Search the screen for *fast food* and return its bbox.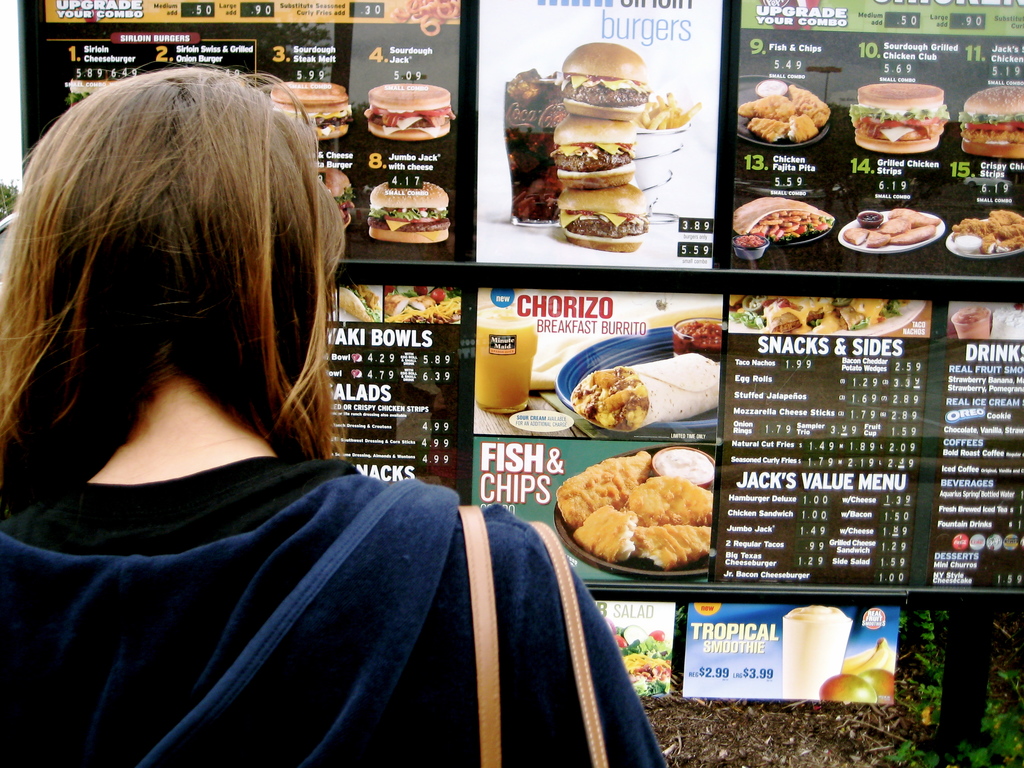
Found: x1=370, y1=179, x2=448, y2=242.
